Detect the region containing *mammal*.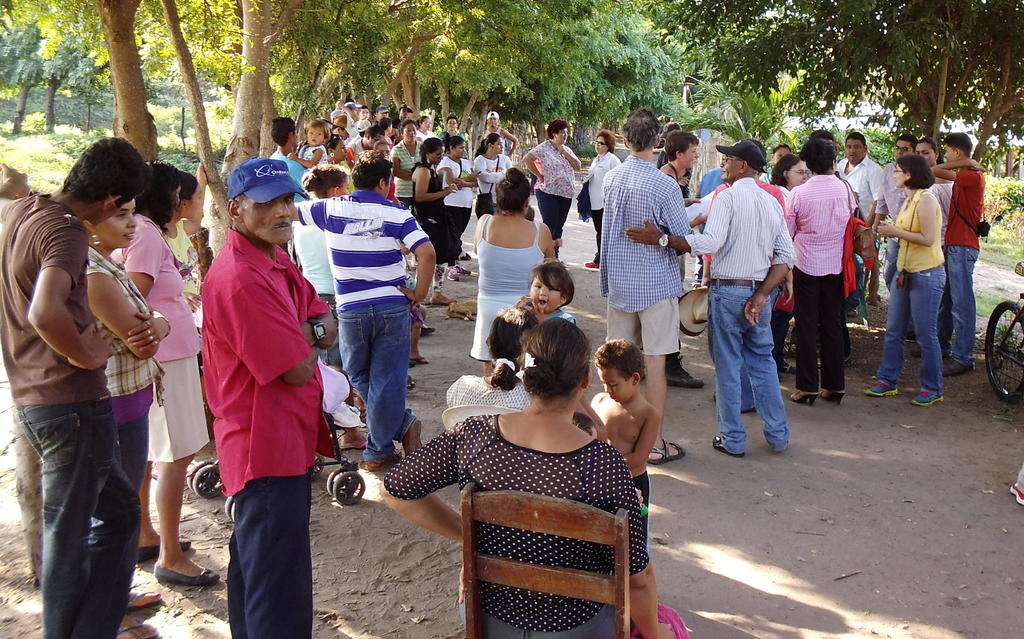
812, 128, 836, 142.
